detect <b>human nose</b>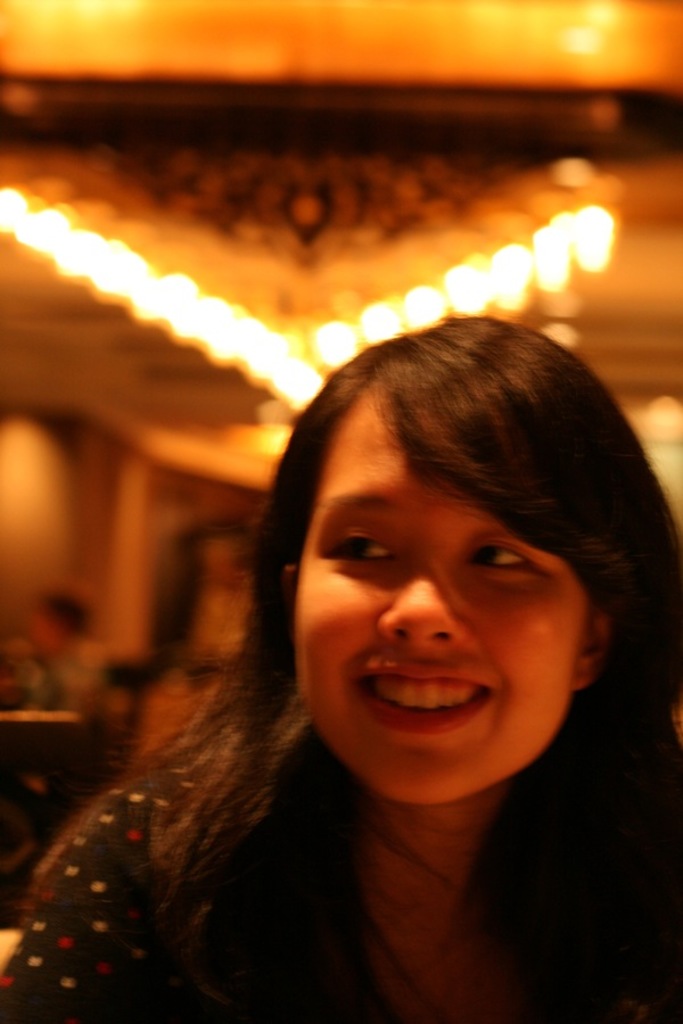
x1=372 y1=571 x2=467 y2=647
